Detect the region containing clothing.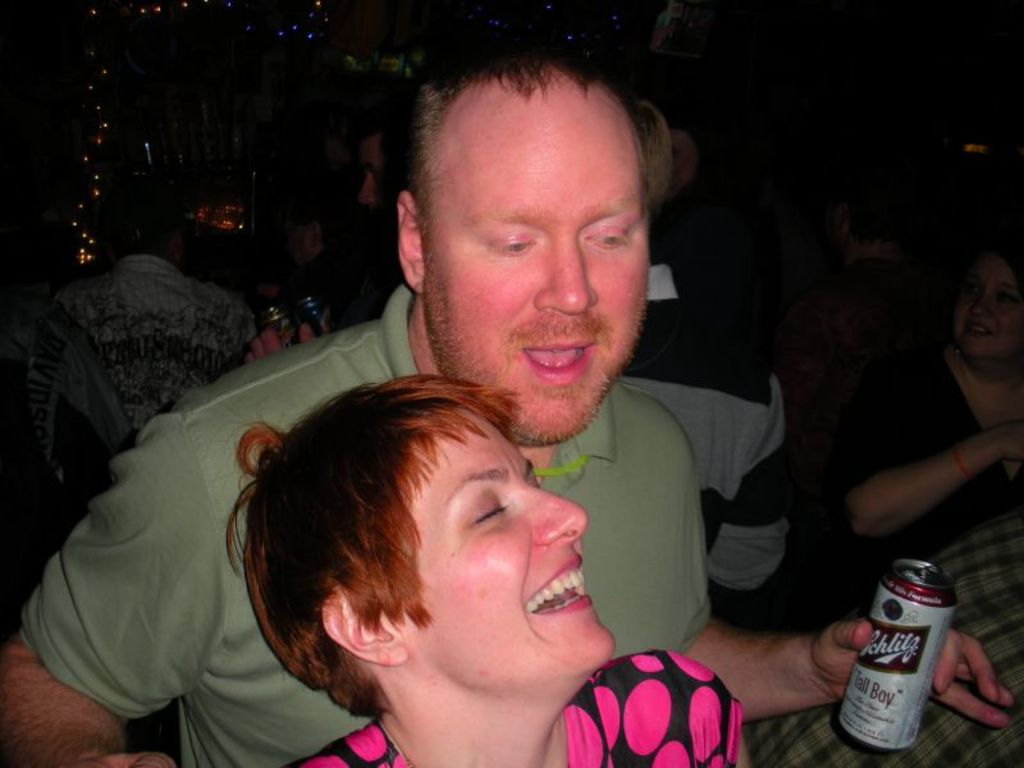
54 252 255 431.
